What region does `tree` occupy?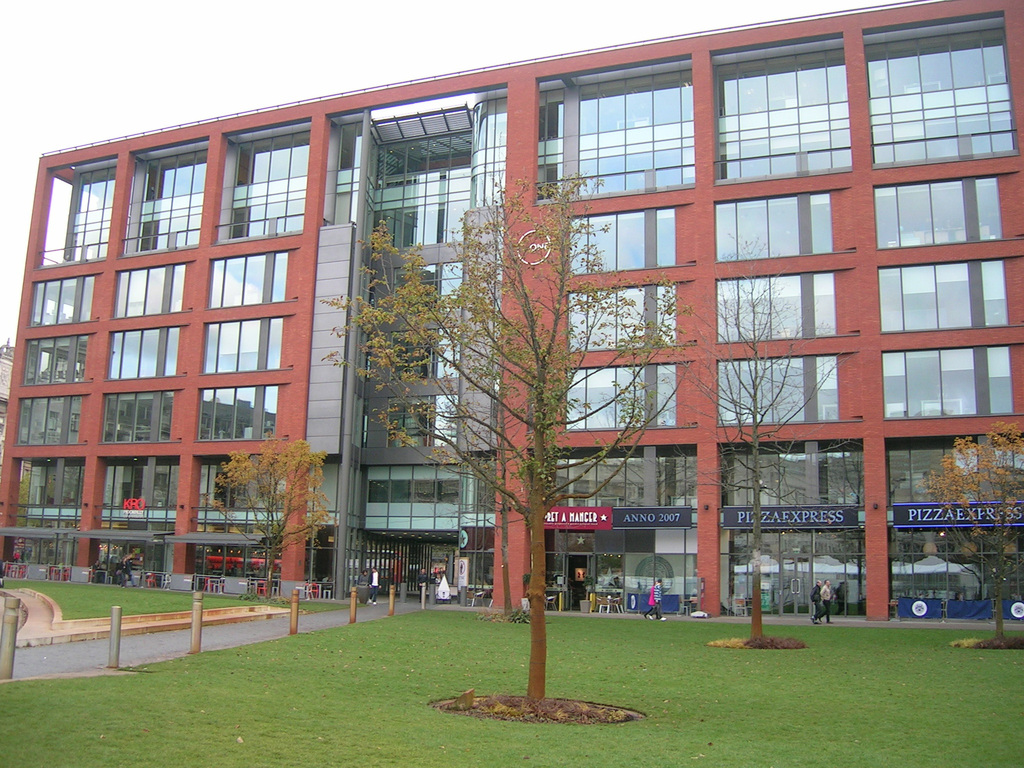
bbox=[204, 431, 335, 597].
